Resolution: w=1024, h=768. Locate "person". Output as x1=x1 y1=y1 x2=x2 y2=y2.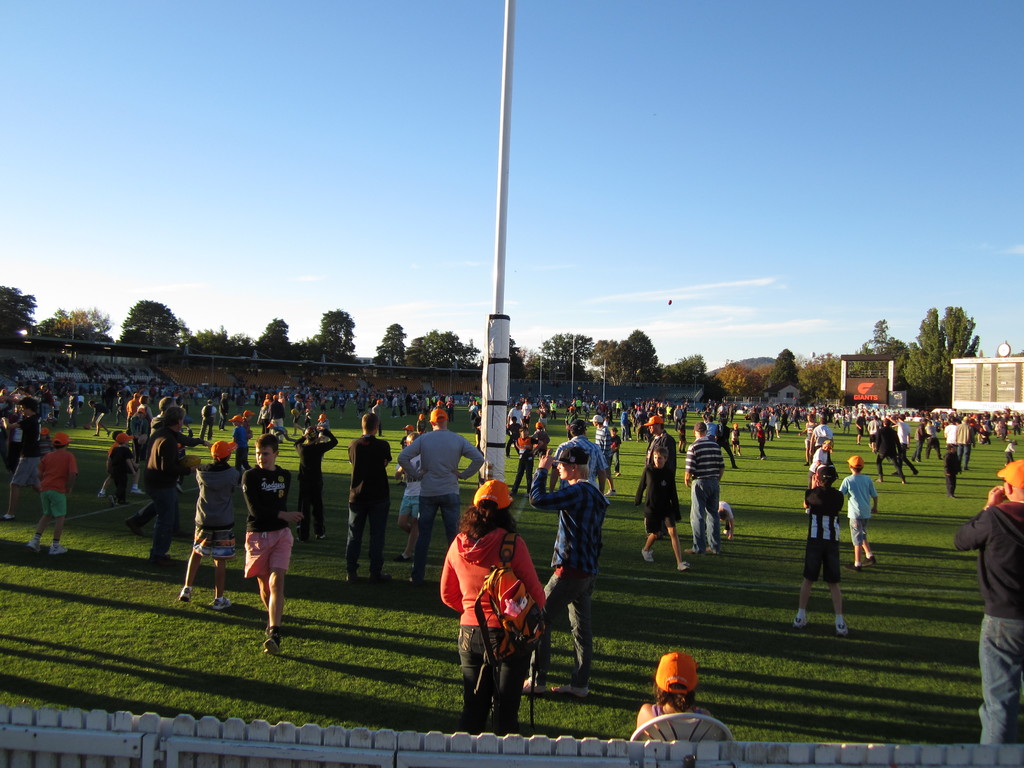
x1=6 y1=395 x2=22 y2=421.
